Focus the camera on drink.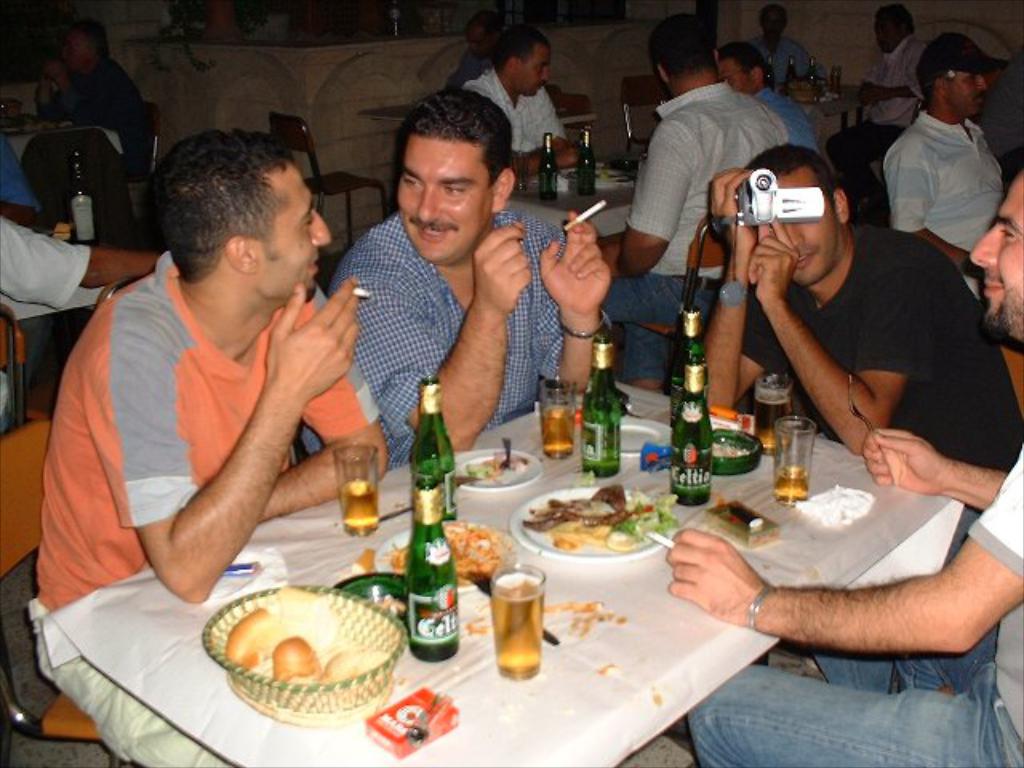
Focus region: 750/394/797/453.
